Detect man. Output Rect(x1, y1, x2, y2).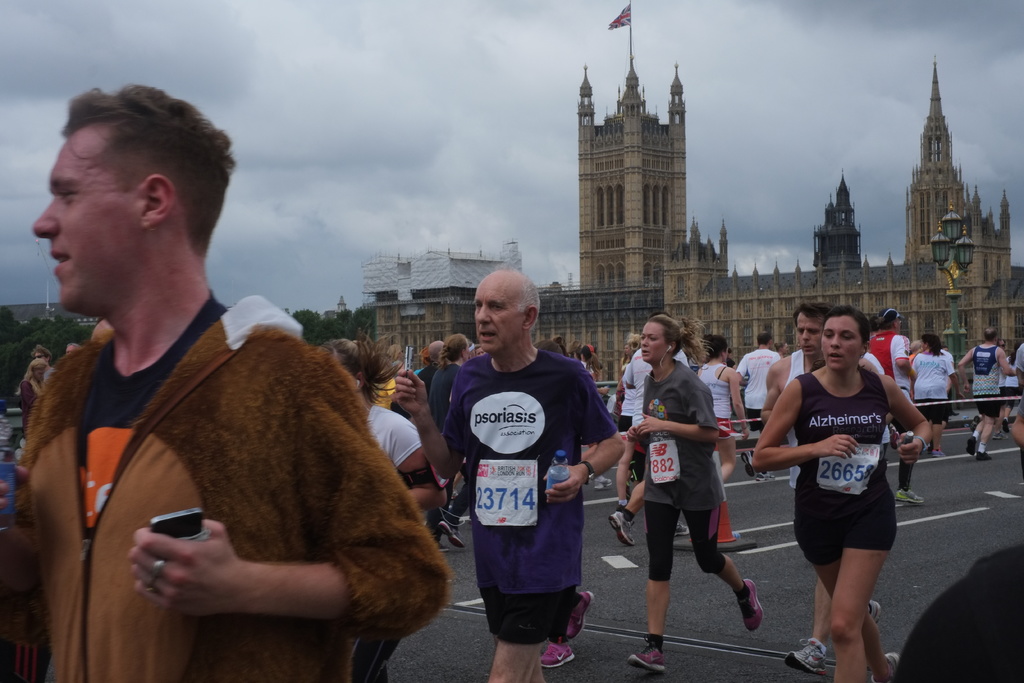
Rect(607, 325, 701, 538).
